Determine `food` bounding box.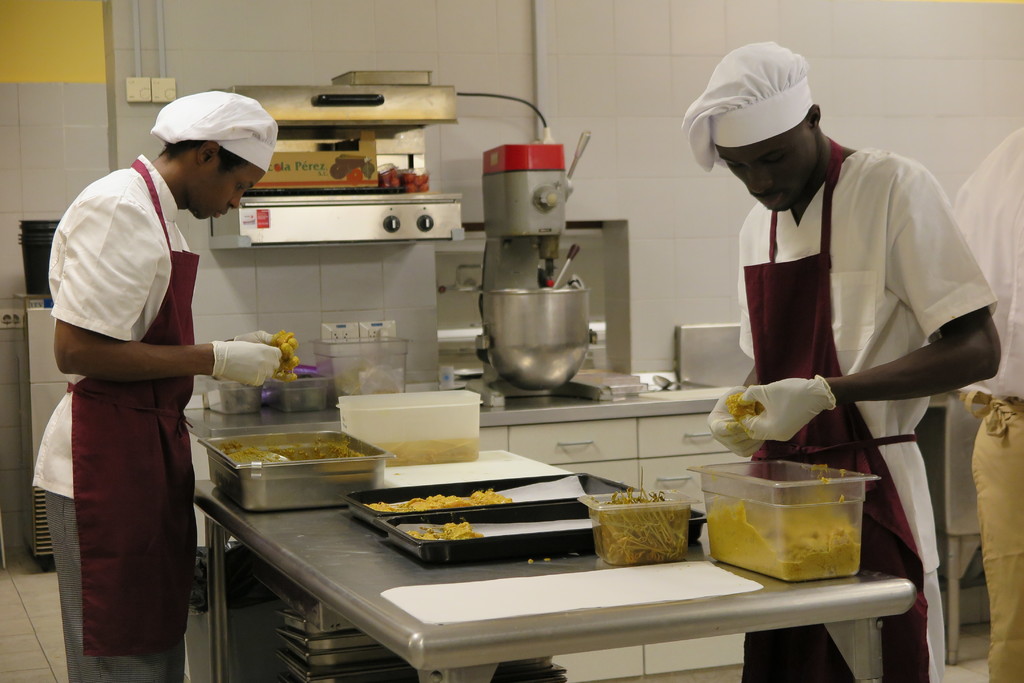
Determined: (x1=724, y1=393, x2=755, y2=426).
